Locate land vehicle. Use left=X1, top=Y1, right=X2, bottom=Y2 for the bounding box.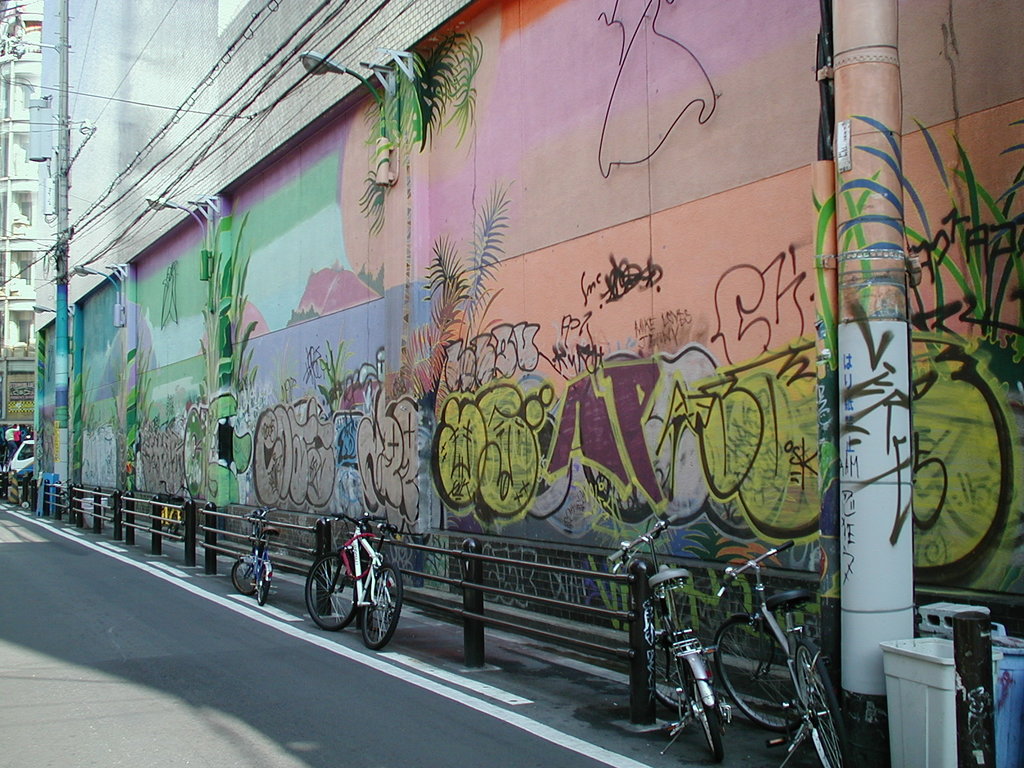
left=608, top=516, right=727, bottom=764.
